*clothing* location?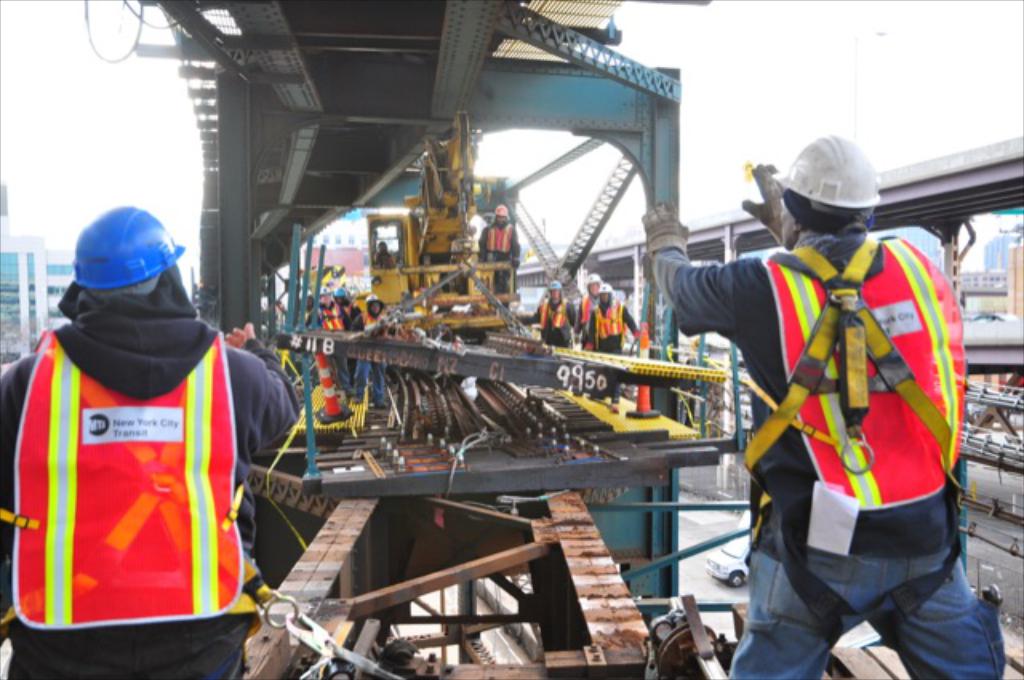
x1=358, y1=304, x2=381, y2=330
